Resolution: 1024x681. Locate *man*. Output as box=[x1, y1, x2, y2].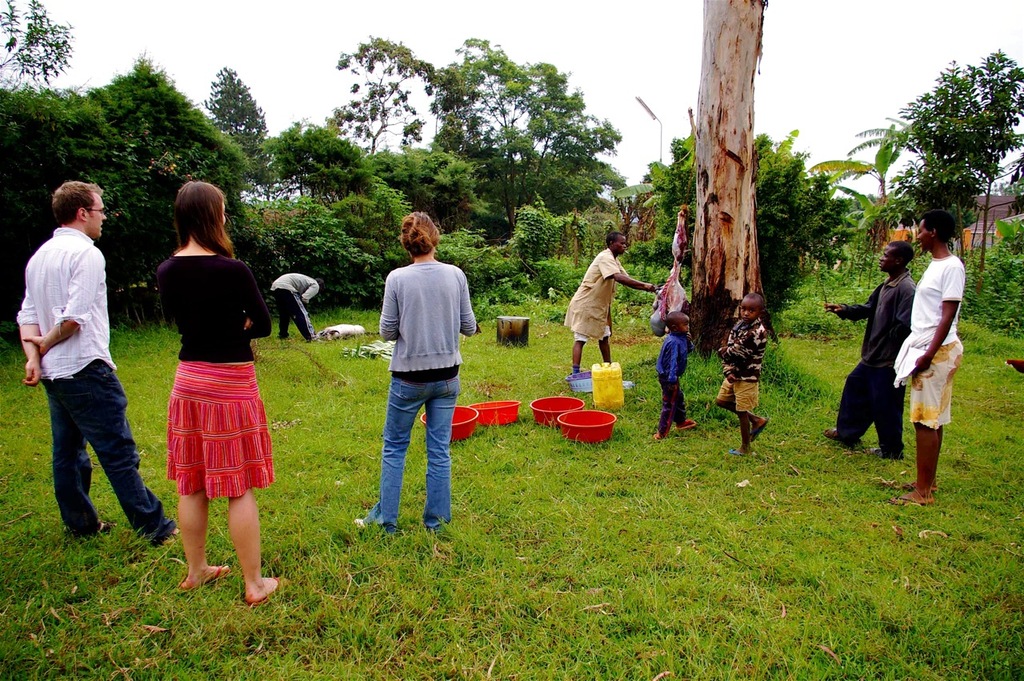
box=[889, 211, 966, 503].
